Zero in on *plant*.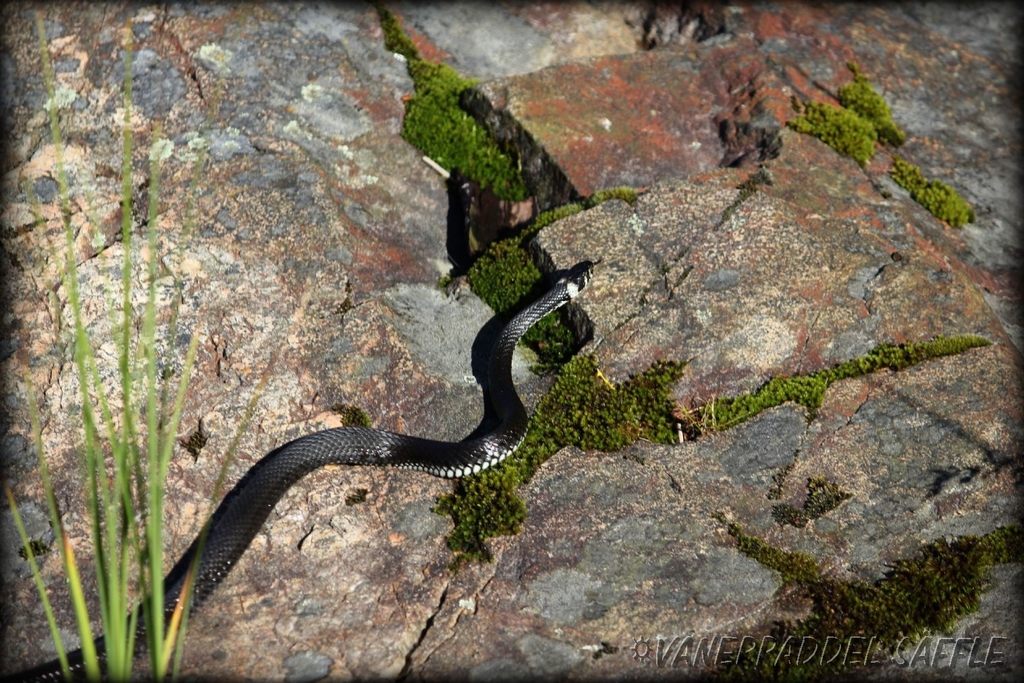
Zeroed in: <box>781,99,882,170</box>.
